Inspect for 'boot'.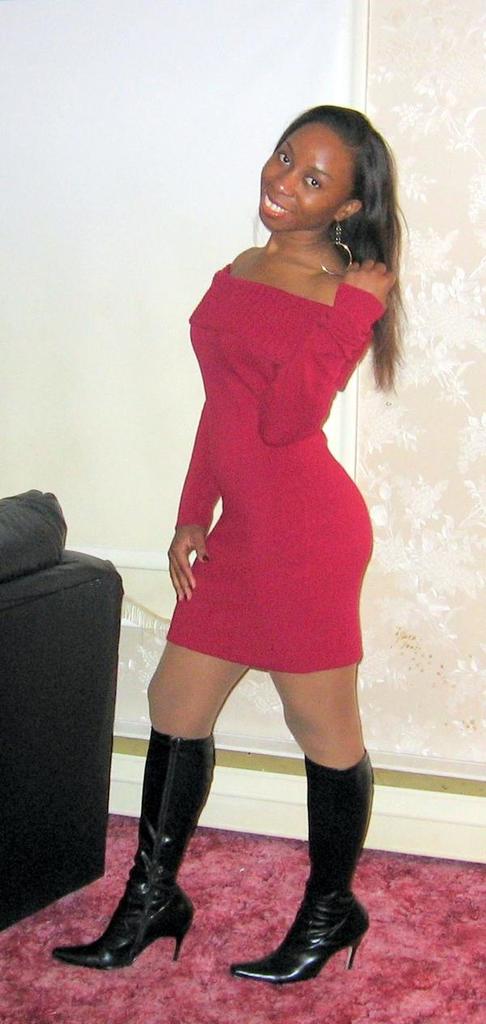
Inspection: x1=73 y1=737 x2=208 y2=984.
